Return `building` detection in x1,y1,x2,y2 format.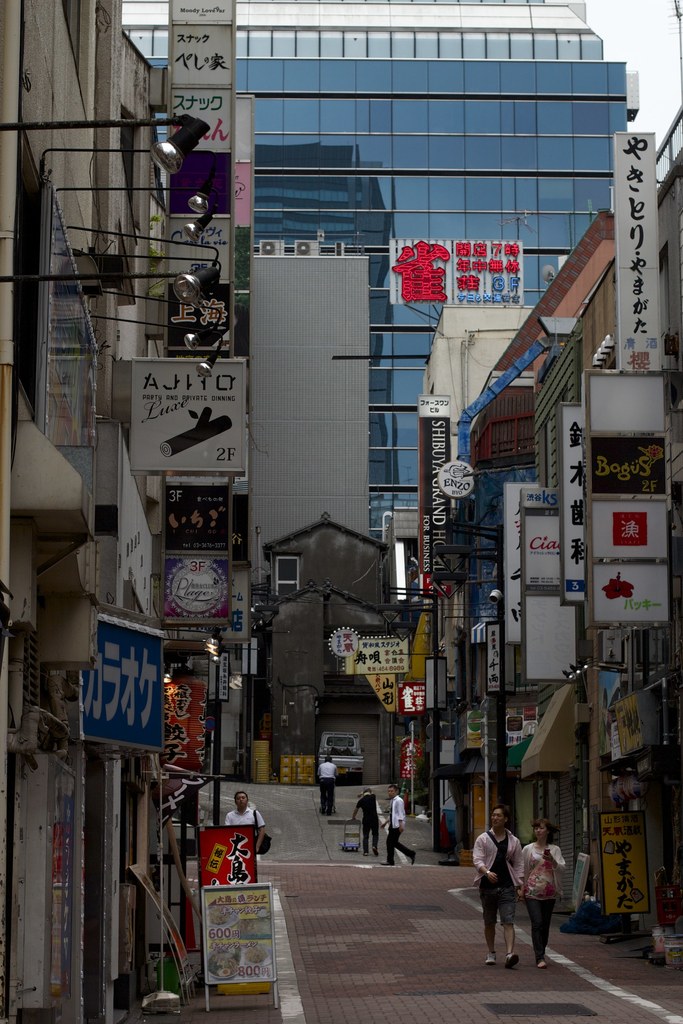
120,1,636,540.
